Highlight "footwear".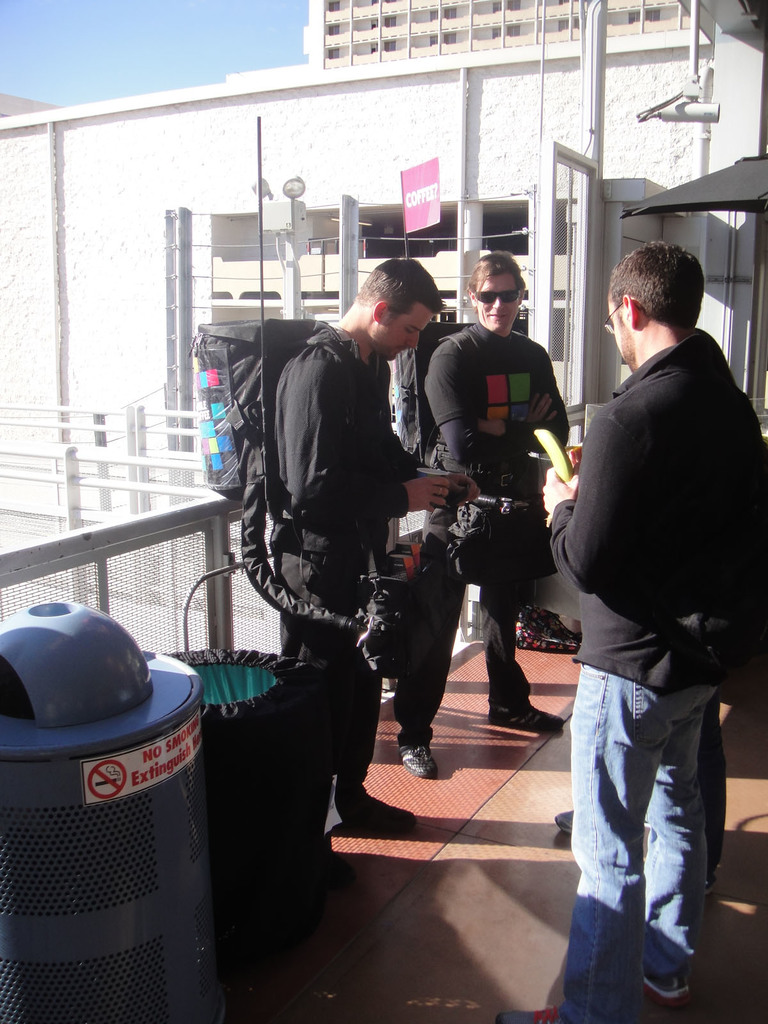
Highlighted region: {"x1": 488, "y1": 700, "x2": 560, "y2": 737}.
